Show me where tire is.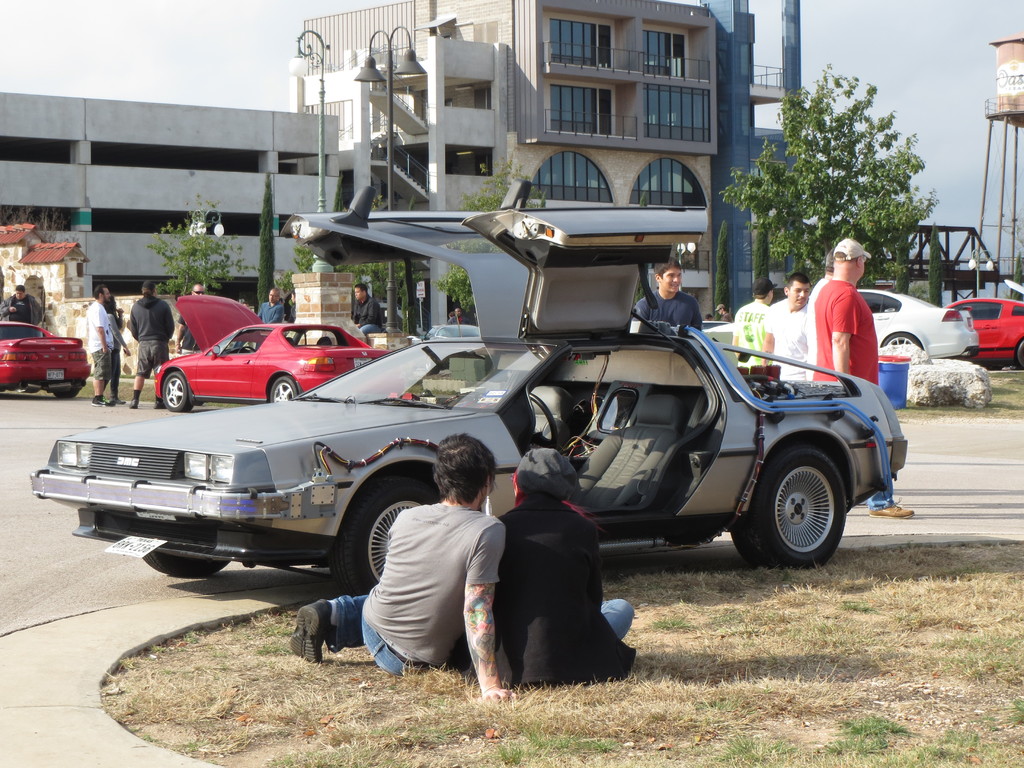
tire is at bbox(144, 552, 228, 576).
